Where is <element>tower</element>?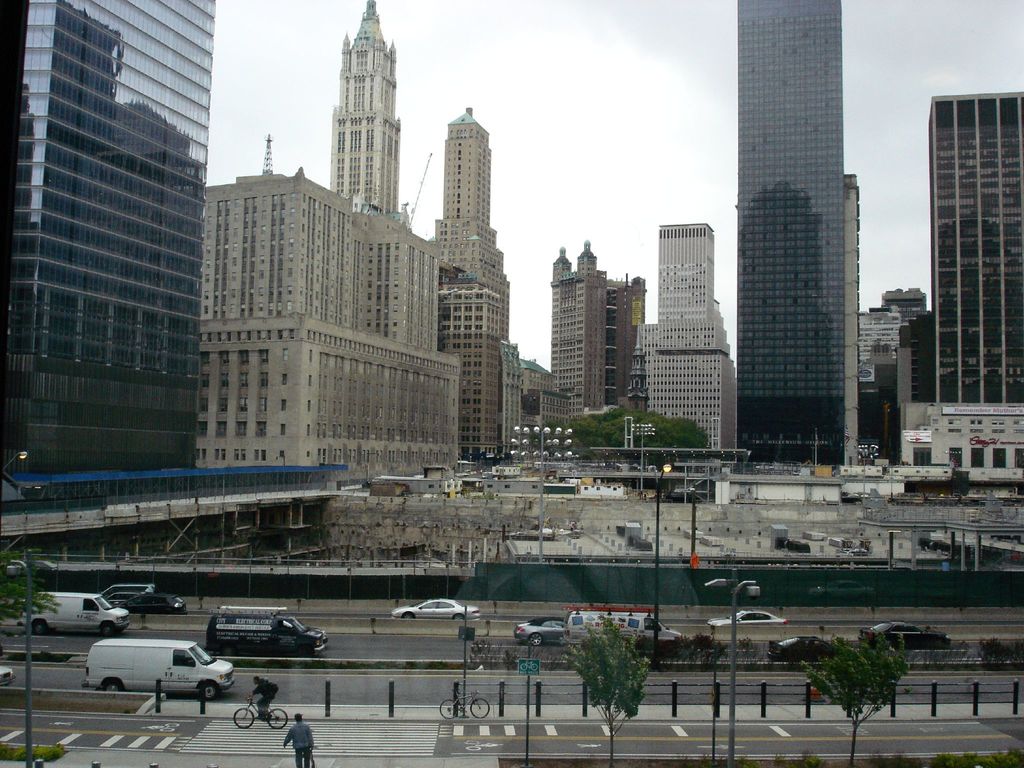
locate(739, 0, 844, 463).
